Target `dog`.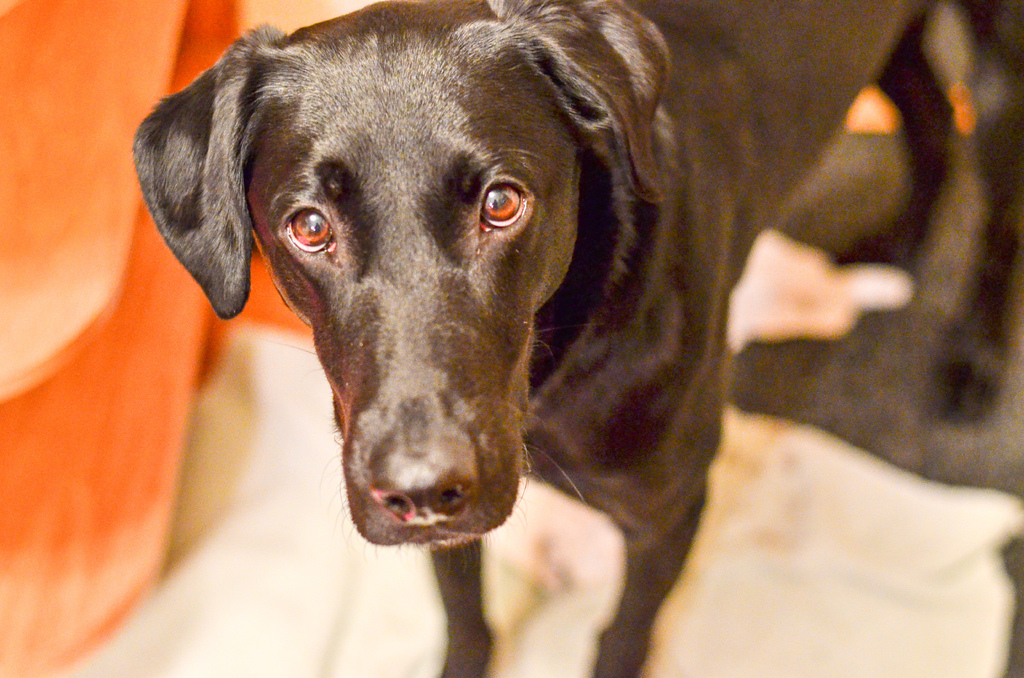
Target region: left=131, top=0, right=1023, bottom=677.
